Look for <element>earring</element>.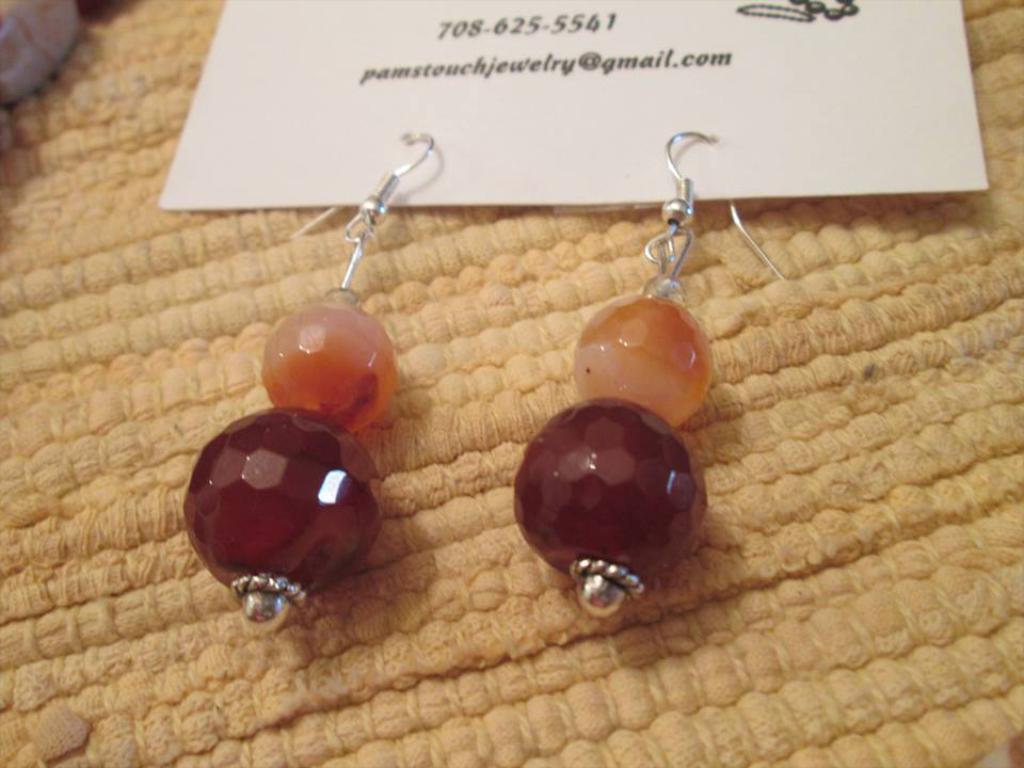
Found: {"x1": 179, "y1": 128, "x2": 438, "y2": 624}.
